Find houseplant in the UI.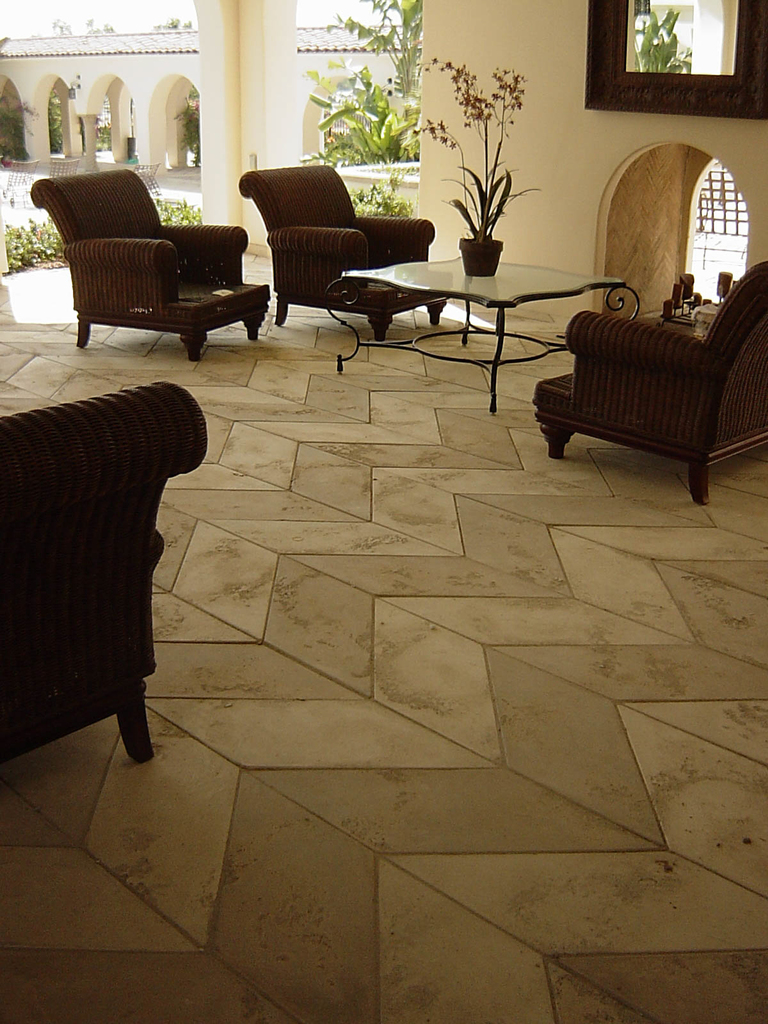
UI element at (408,57,541,275).
